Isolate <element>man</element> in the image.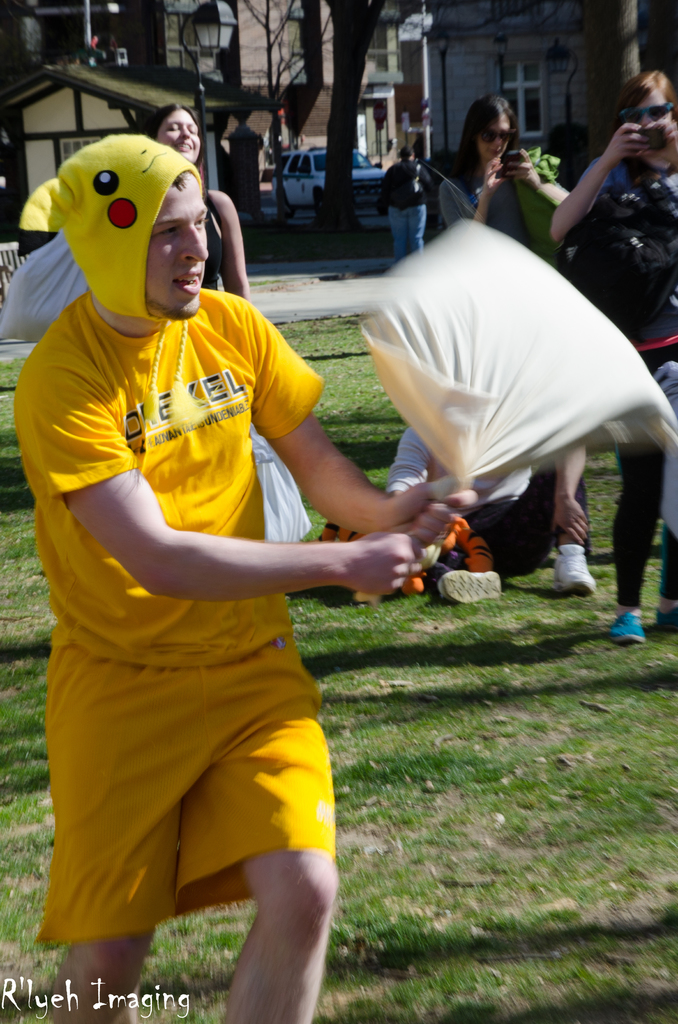
Isolated region: 17,119,422,1023.
